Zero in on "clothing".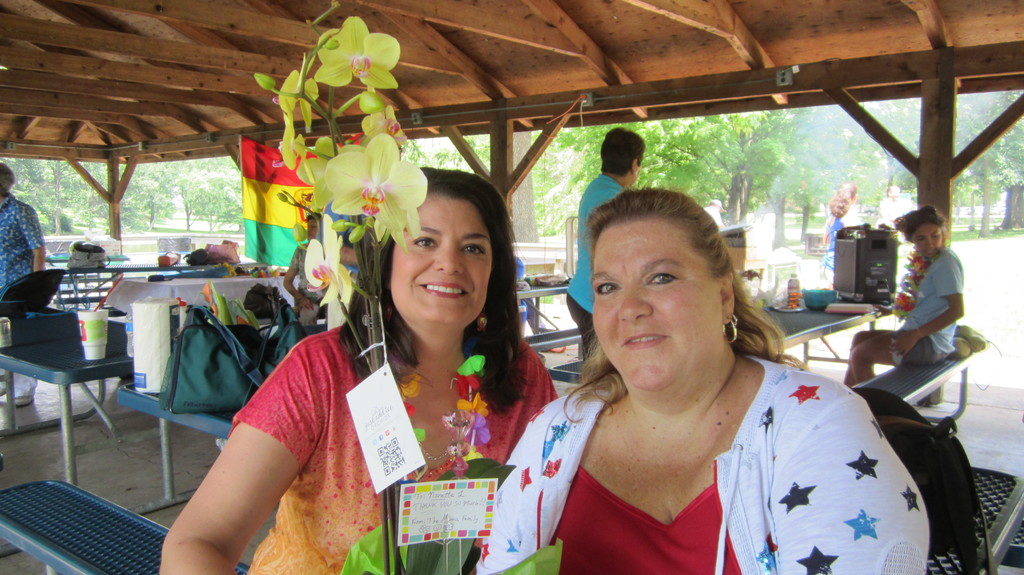
Zeroed in: (x1=511, y1=256, x2=545, y2=333).
